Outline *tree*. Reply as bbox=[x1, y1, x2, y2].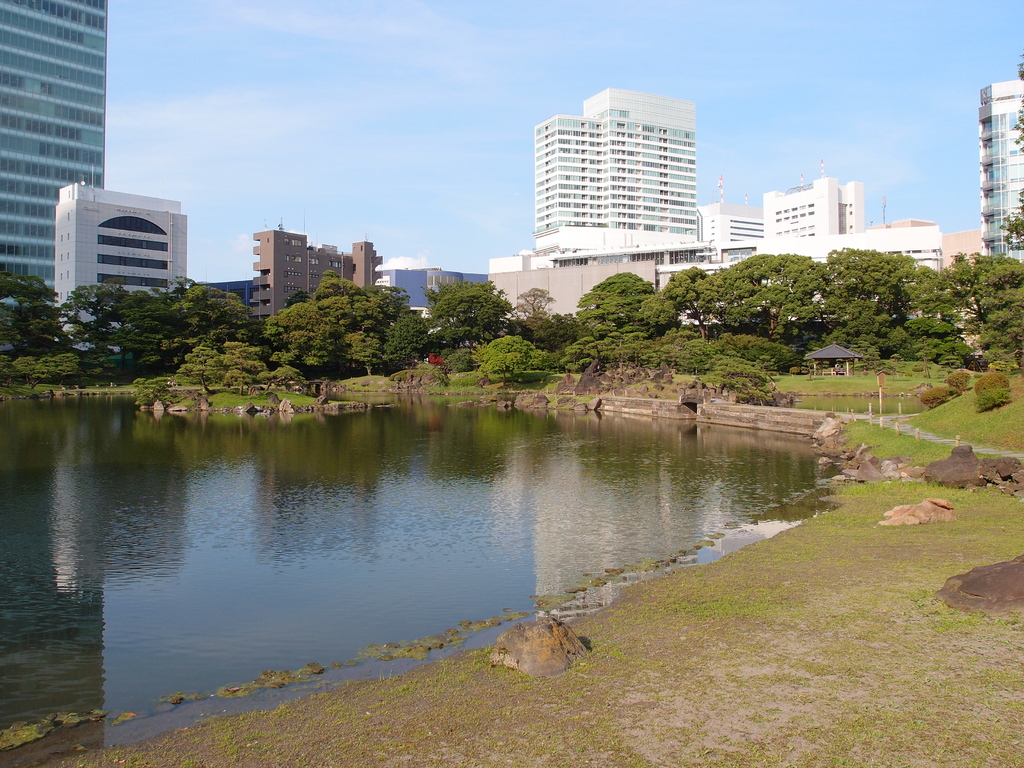
bbox=[480, 332, 543, 383].
